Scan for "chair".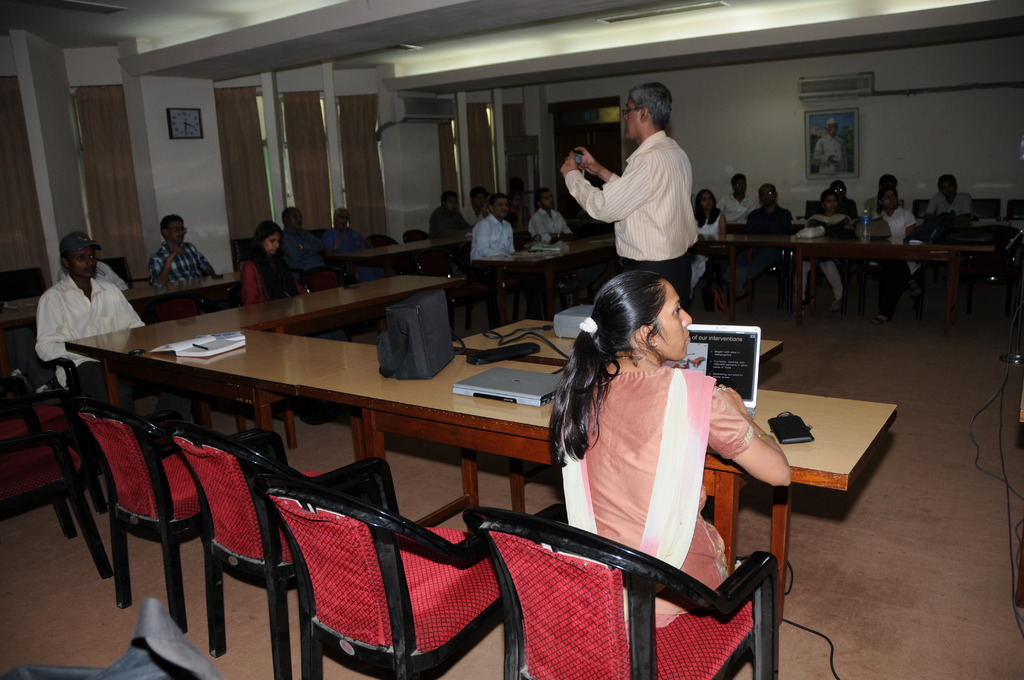
Scan result: 913, 198, 931, 219.
